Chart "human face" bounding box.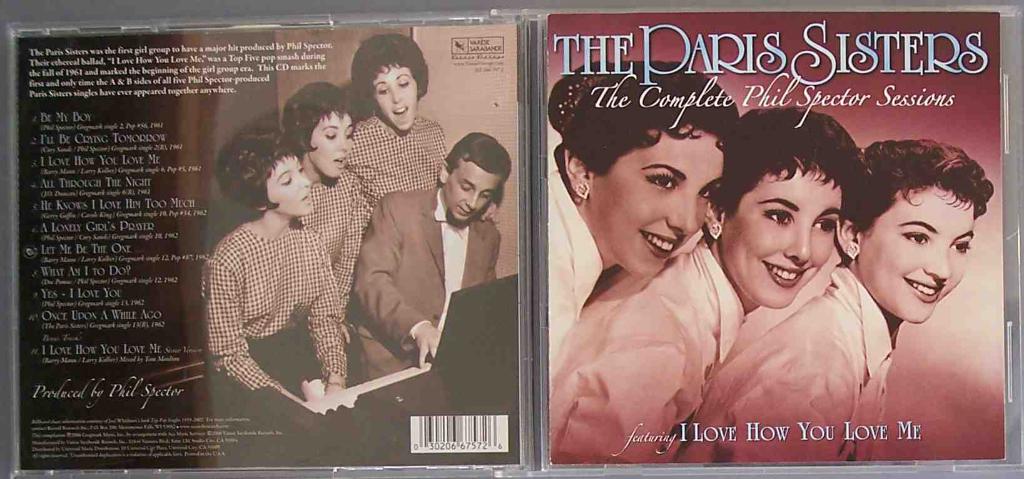
Charted: {"x1": 445, "y1": 165, "x2": 504, "y2": 221}.
